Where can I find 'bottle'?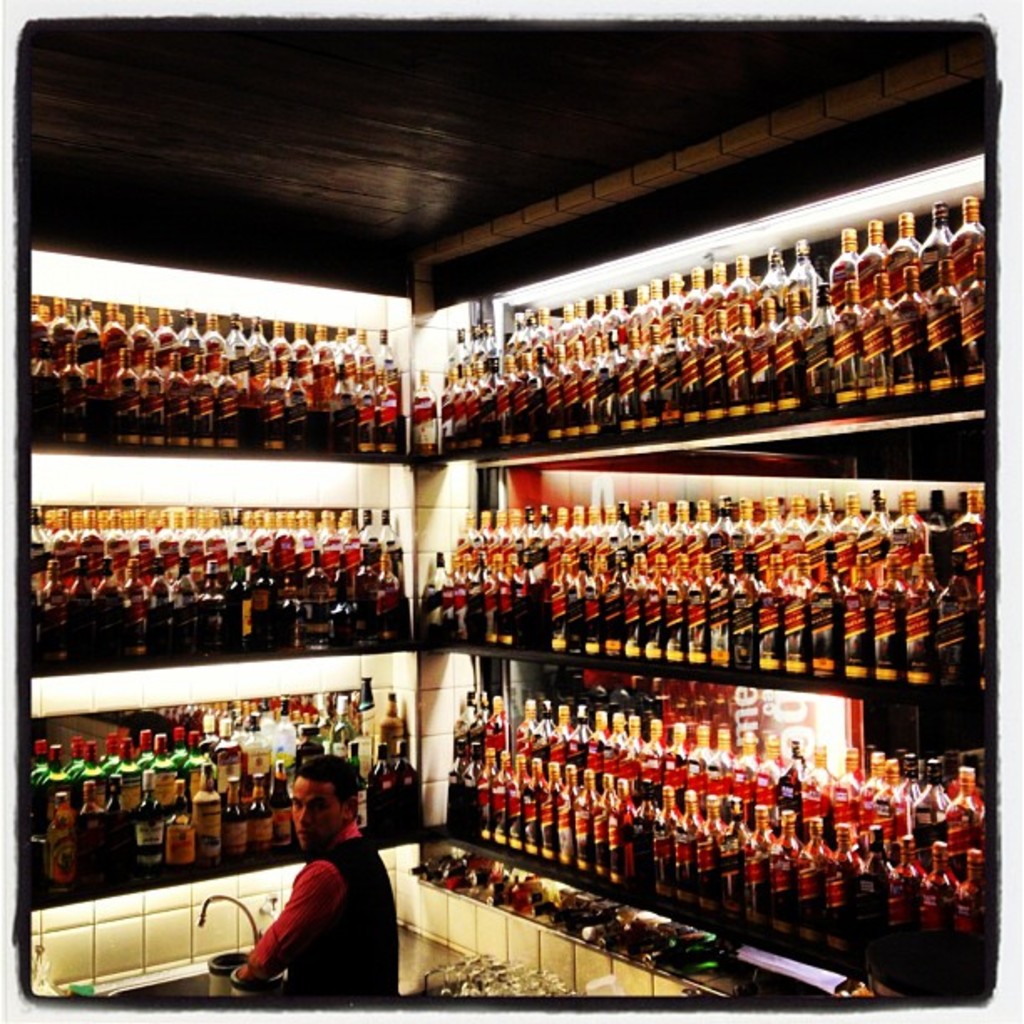
You can find it at box=[525, 755, 550, 857].
